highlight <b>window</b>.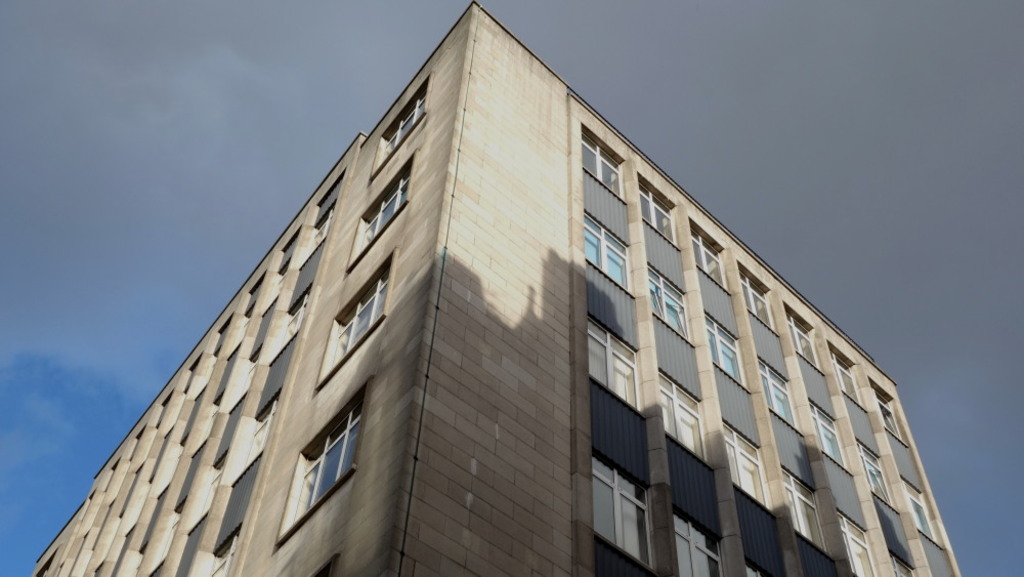
Highlighted region: [x1=291, y1=388, x2=368, y2=521].
